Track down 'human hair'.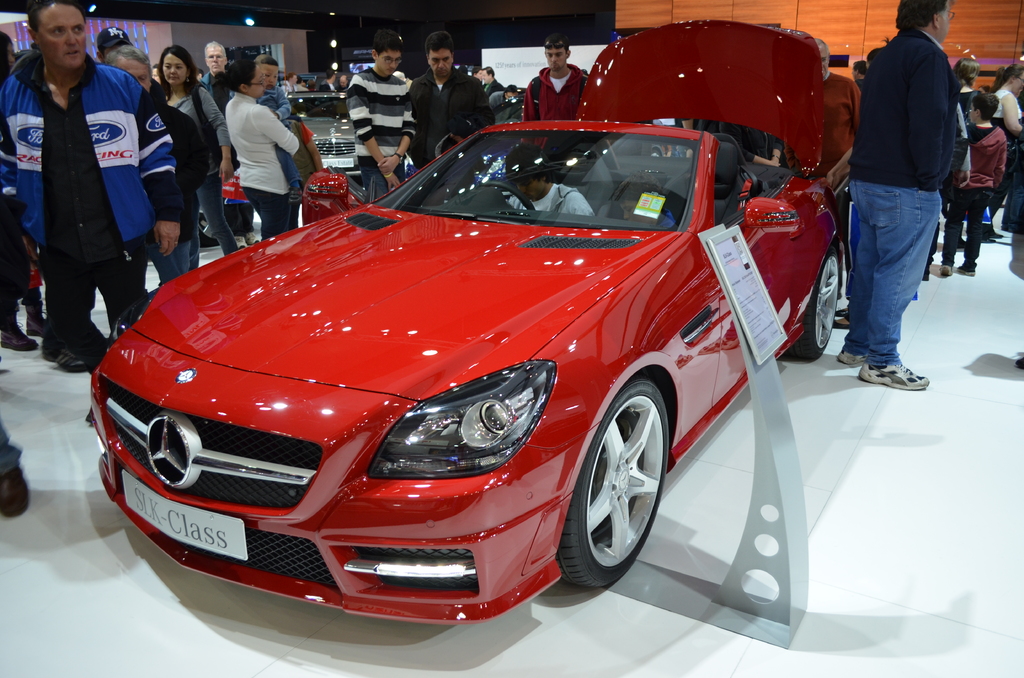
Tracked to 372/29/404/60.
